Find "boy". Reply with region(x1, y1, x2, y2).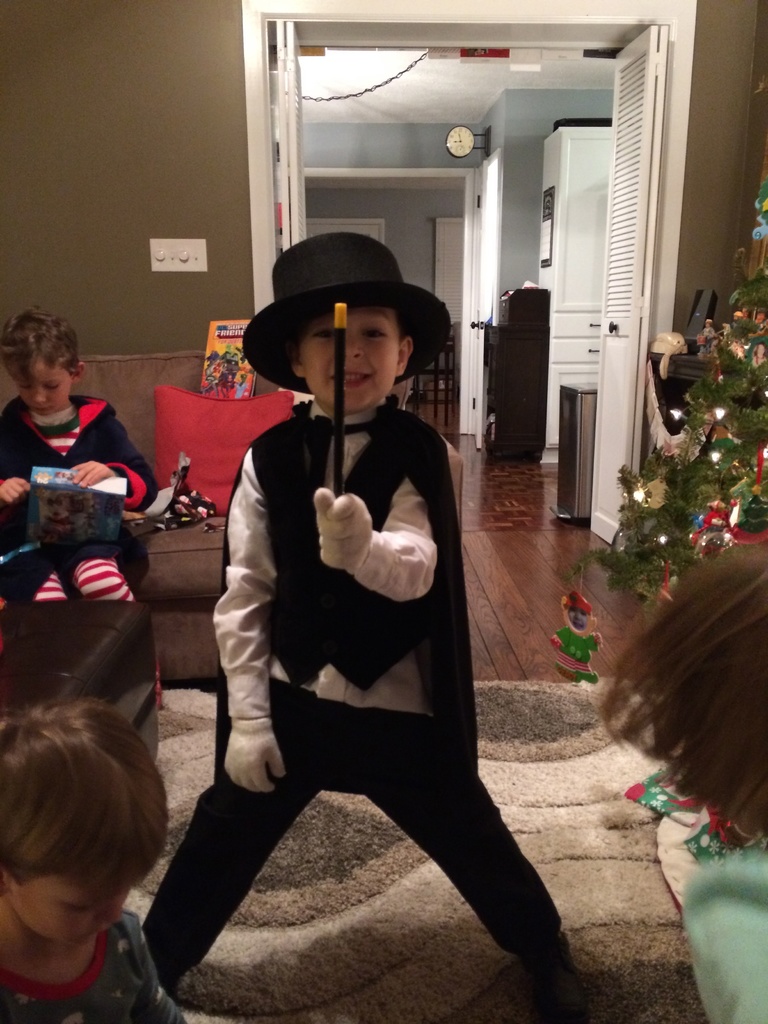
region(0, 745, 183, 1023).
